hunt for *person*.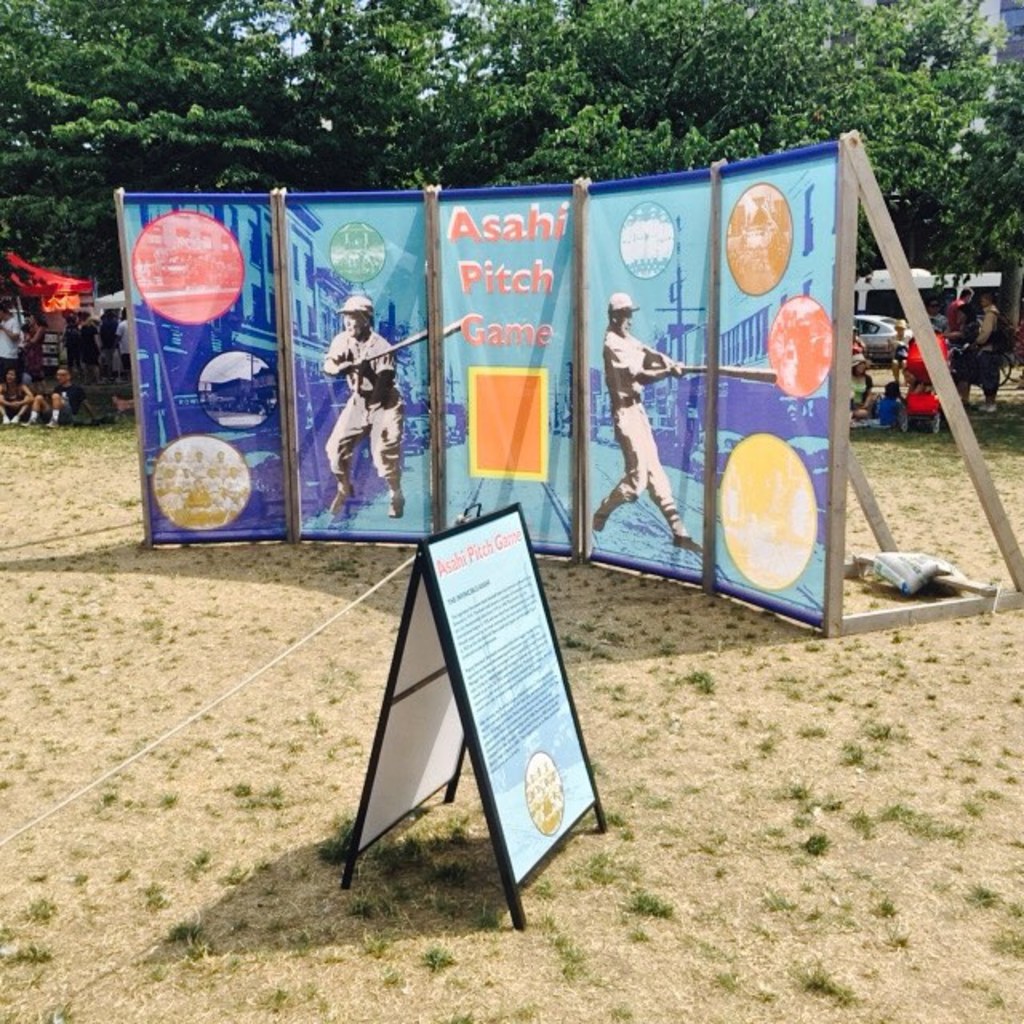
Hunted down at locate(0, 302, 26, 379).
